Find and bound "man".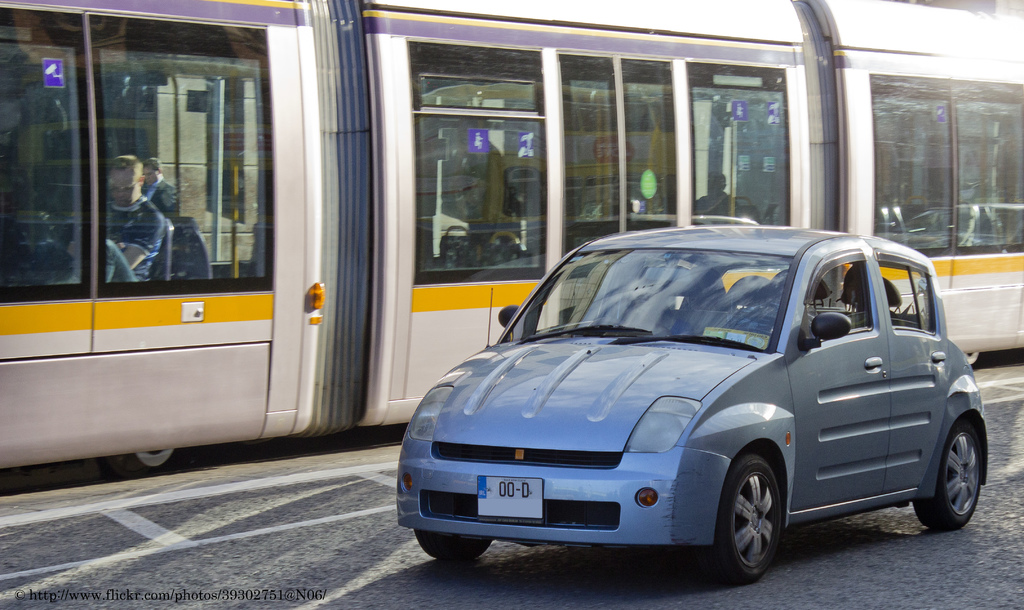
Bound: l=145, t=155, r=180, b=224.
